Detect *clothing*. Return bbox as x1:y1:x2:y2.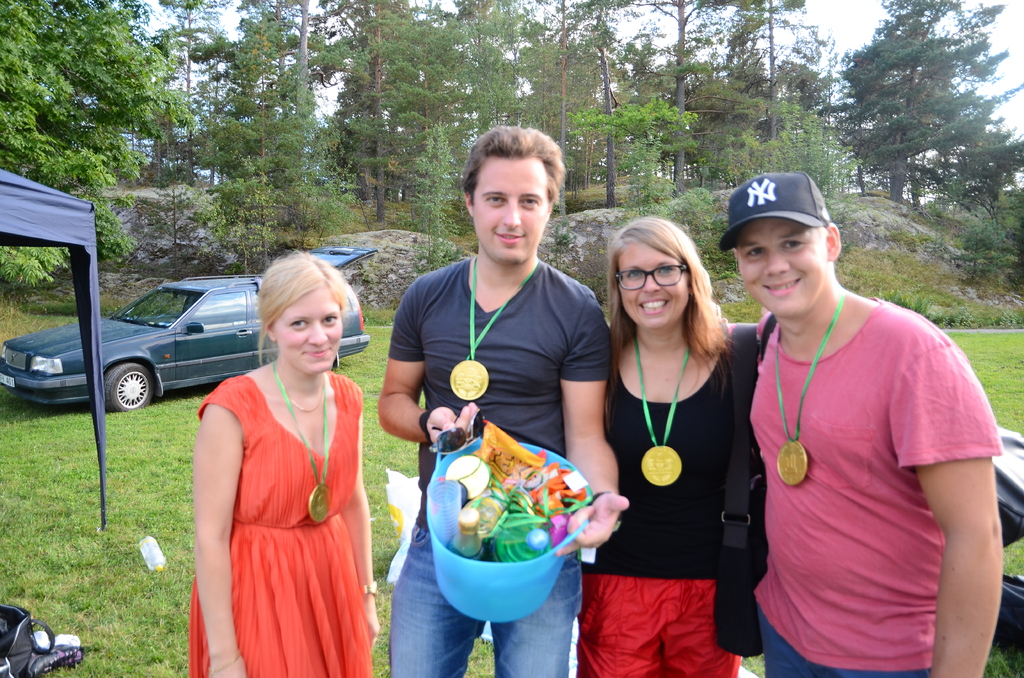
746:315:1005:677.
